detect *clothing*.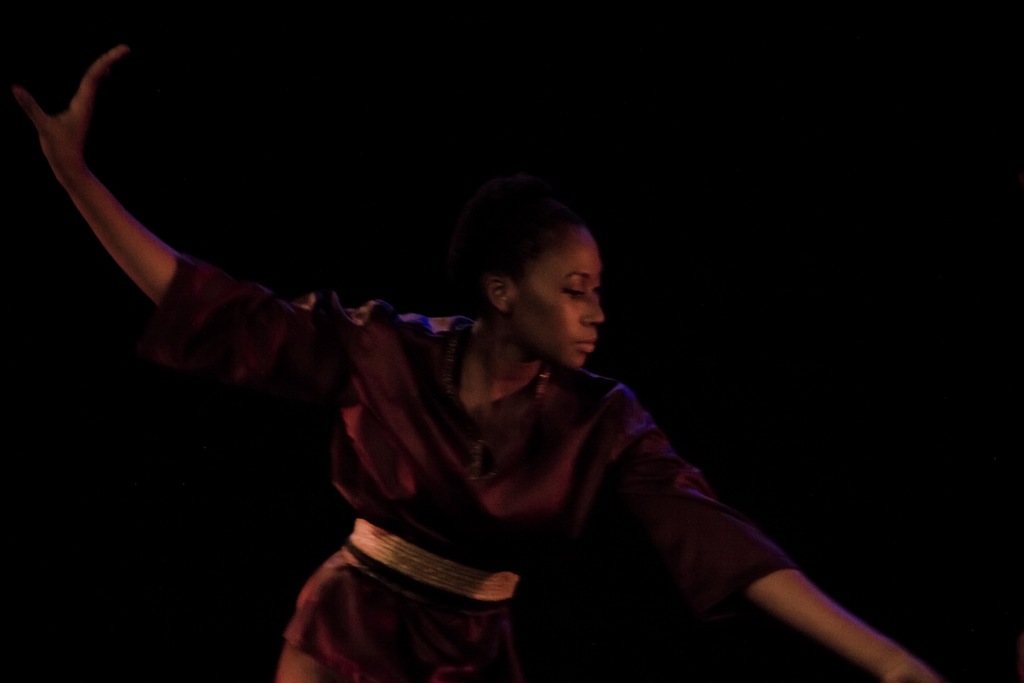
Detected at {"left": 180, "top": 215, "right": 851, "bottom": 673}.
